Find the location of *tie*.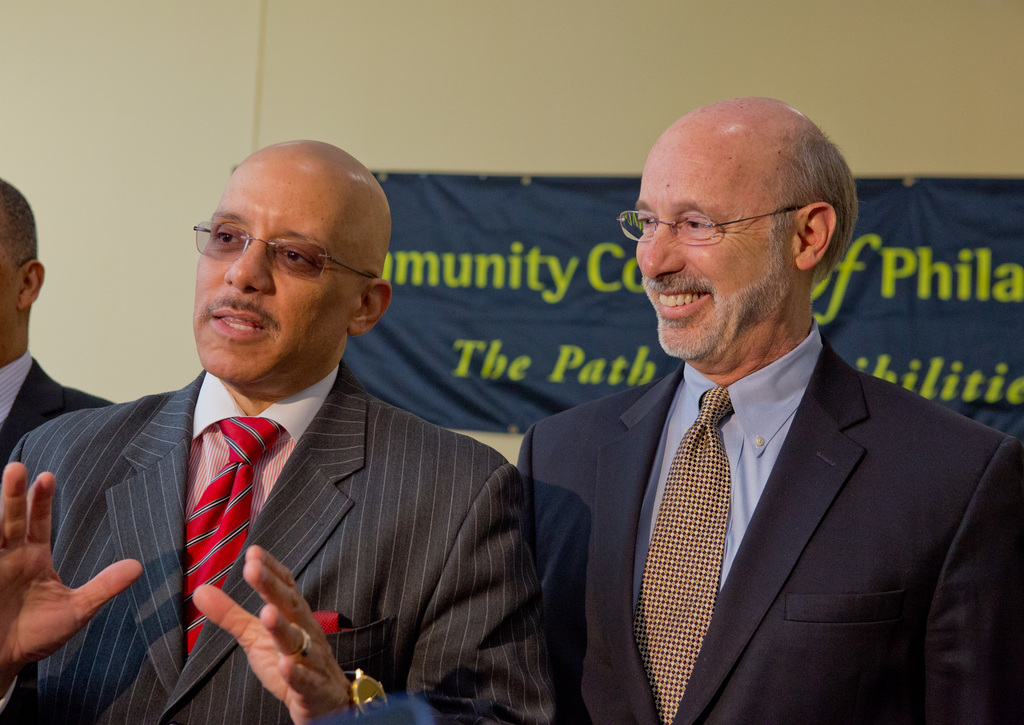
Location: 635, 387, 728, 724.
